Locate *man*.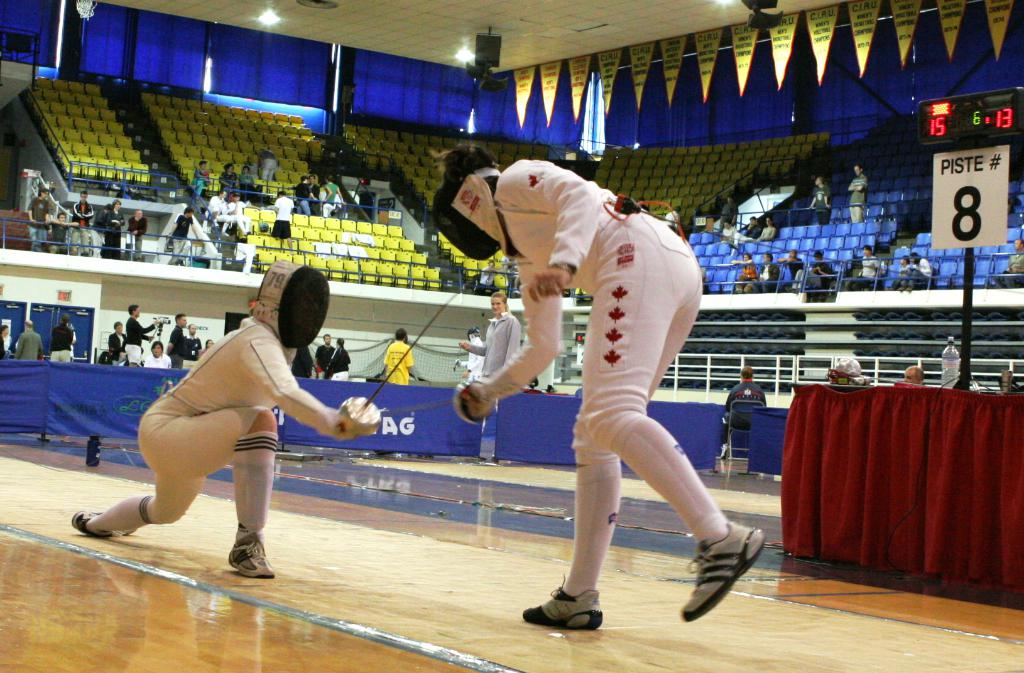
Bounding box: [left=51, top=314, right=83, bottom=357].
